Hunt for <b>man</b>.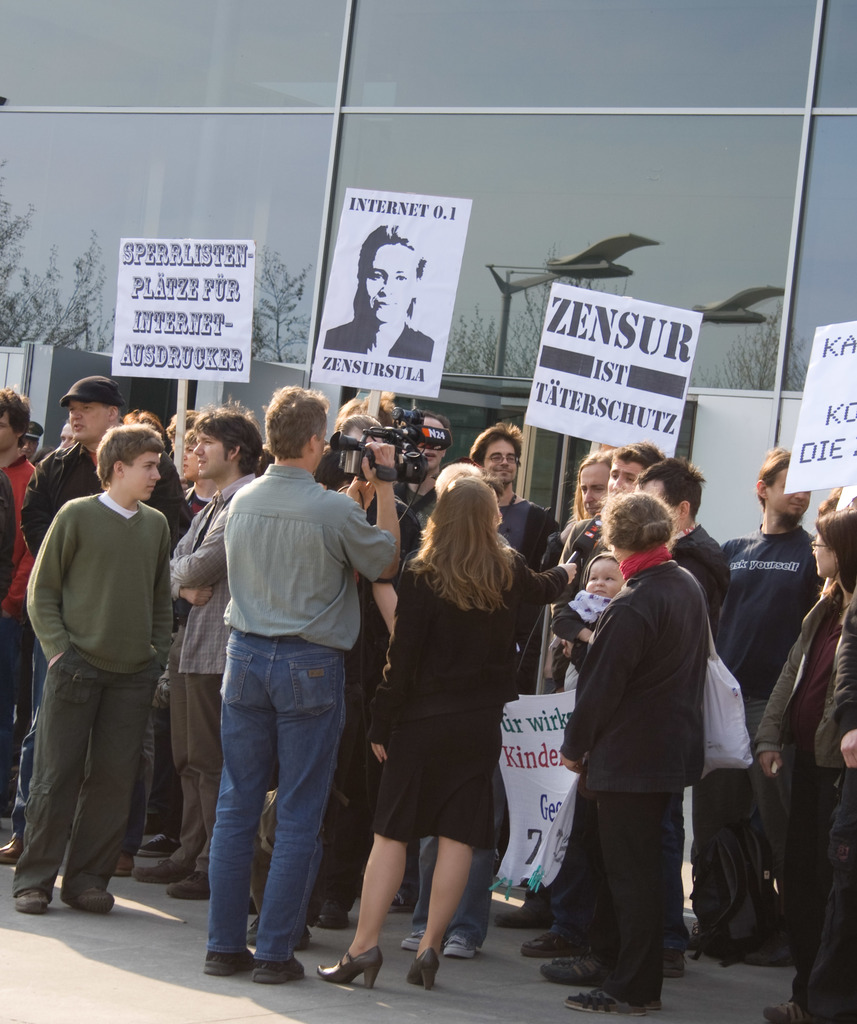
Hunted down at bbox(550, 438, 662, 688).
